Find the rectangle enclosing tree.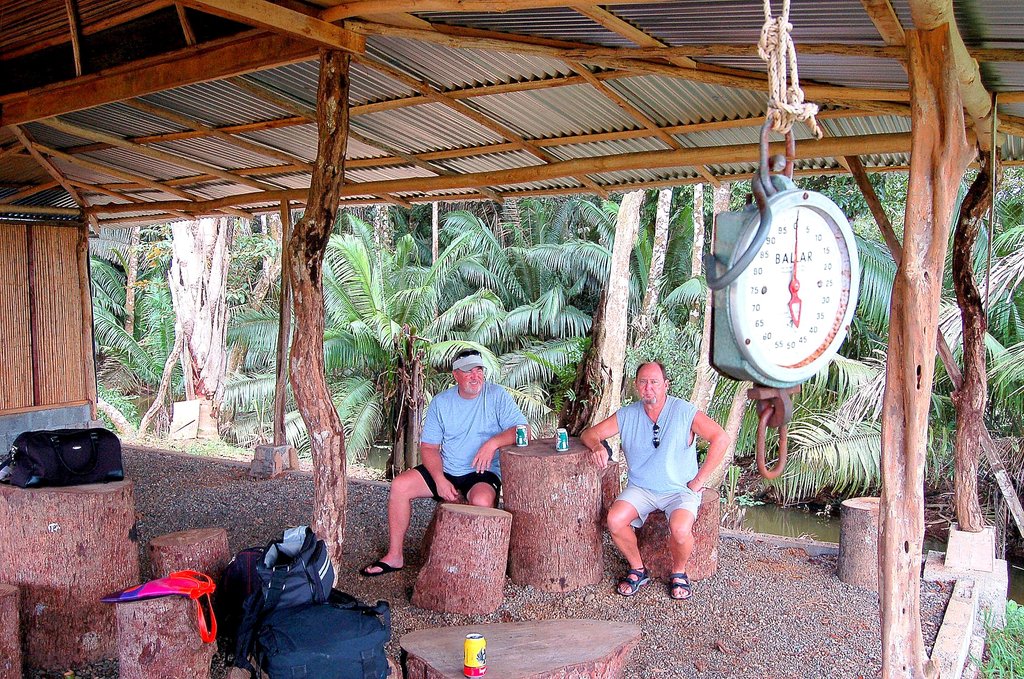
(883, 160, 1023, 532).
